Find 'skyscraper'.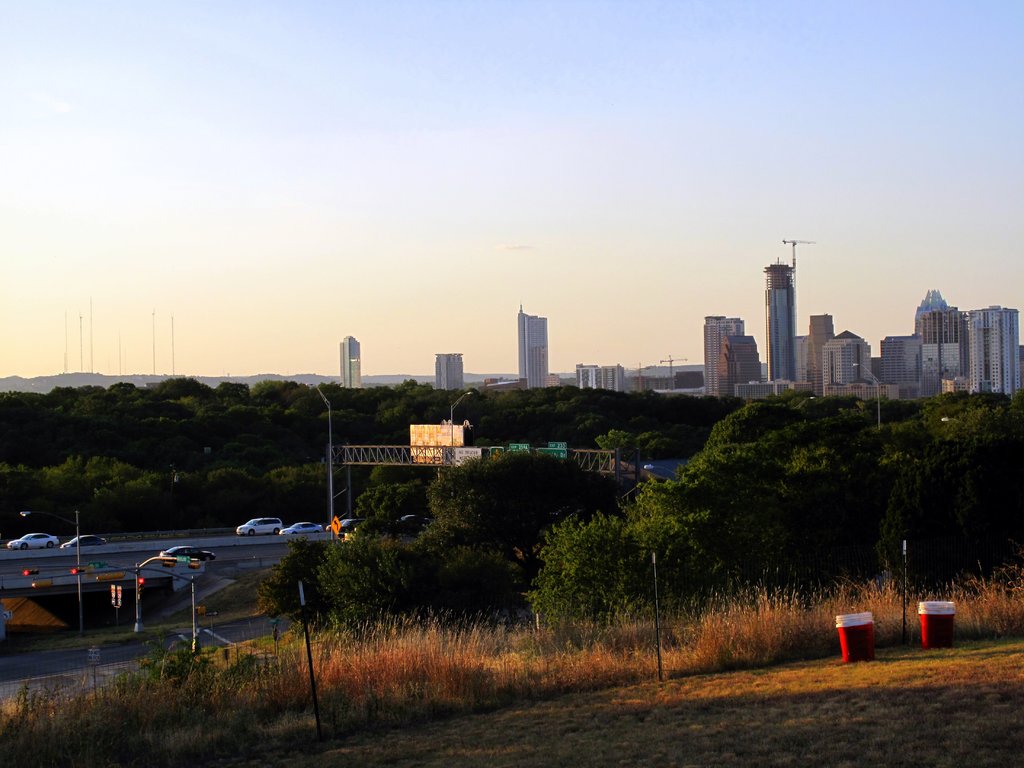
Rect(340, 333, 361, 387).
